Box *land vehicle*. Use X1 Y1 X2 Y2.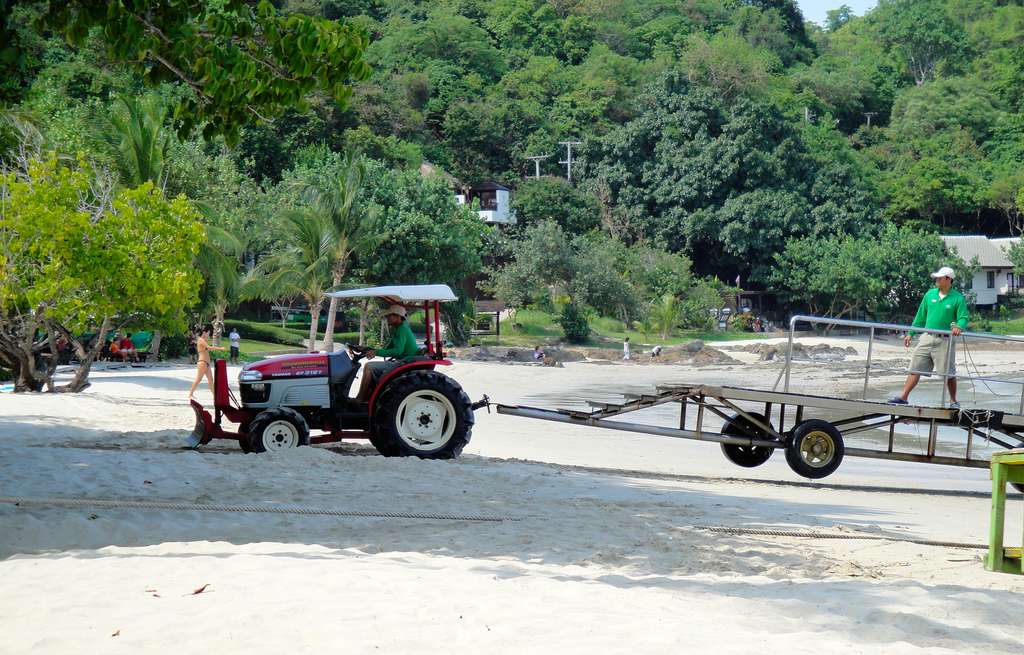
193 287 521 463.
